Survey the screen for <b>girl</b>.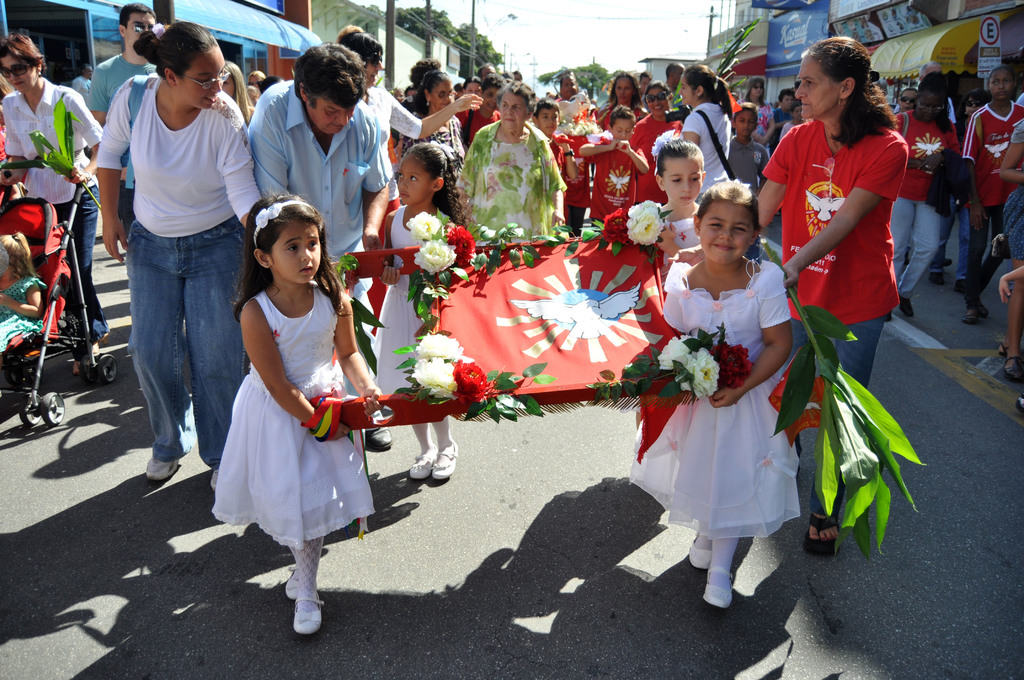
Survey found: (376,136,471,476).
